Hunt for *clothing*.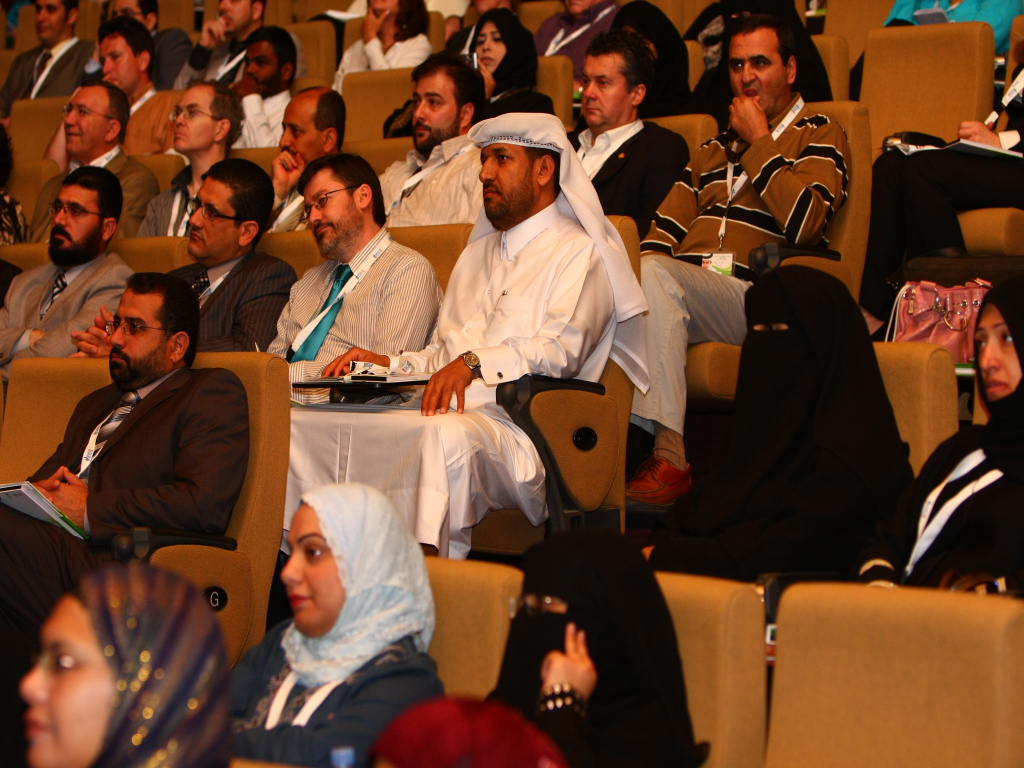
Hunted down at [0, 31, 94, 122].
